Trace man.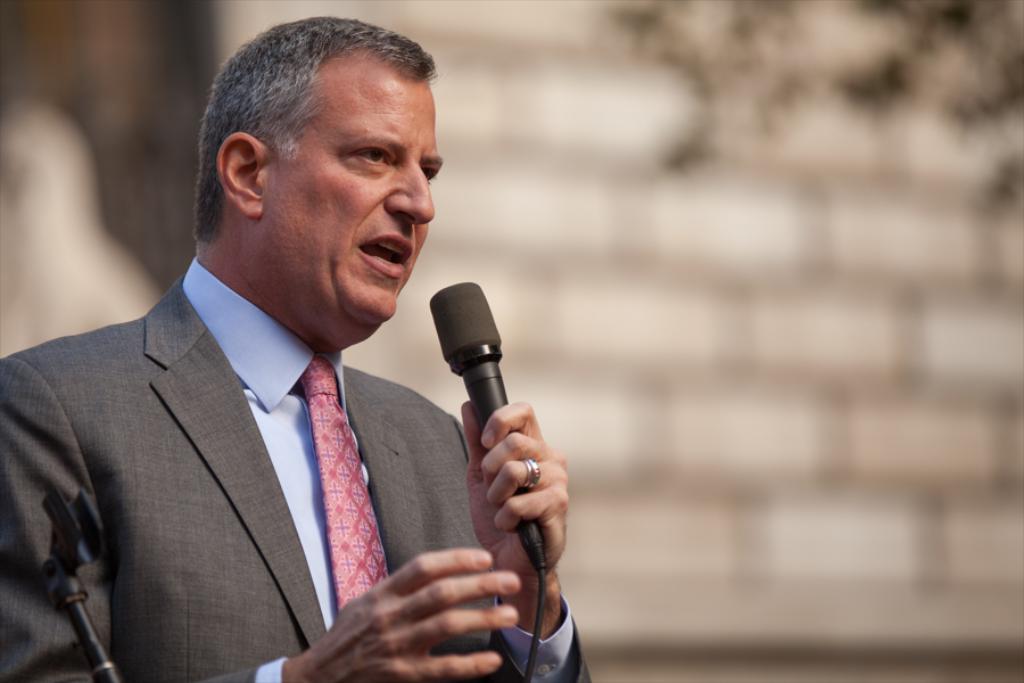
Traced to locate(10, 43, 572, 678).
